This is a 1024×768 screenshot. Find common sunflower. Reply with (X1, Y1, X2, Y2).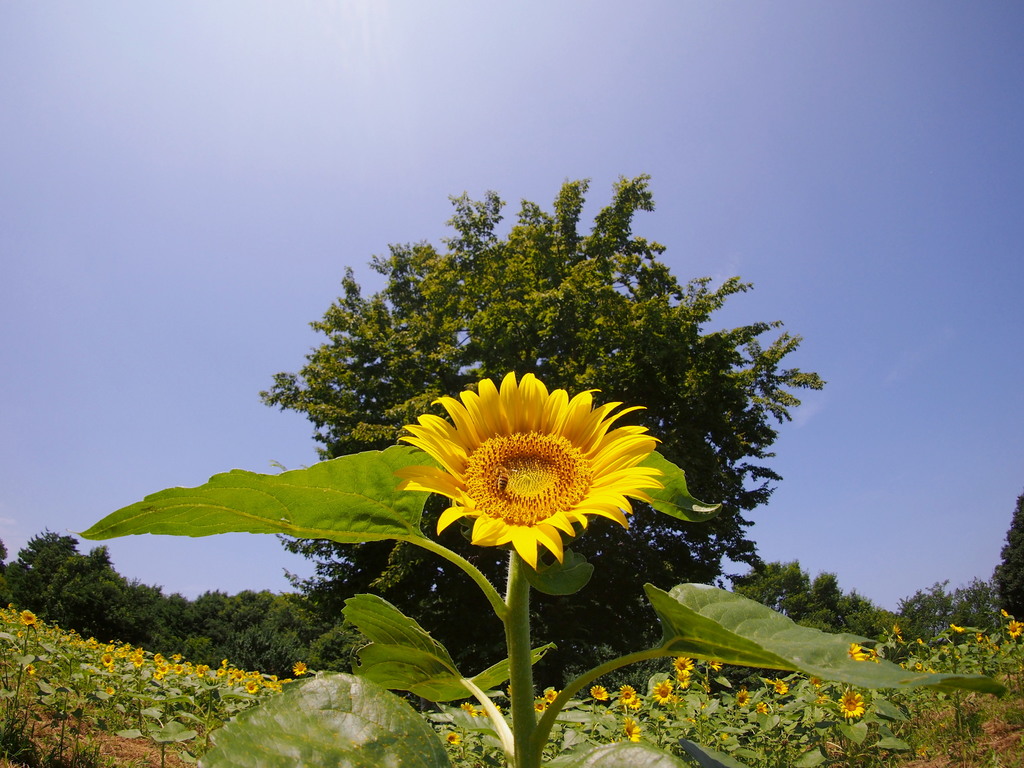
(839, 689, 862, 711).
